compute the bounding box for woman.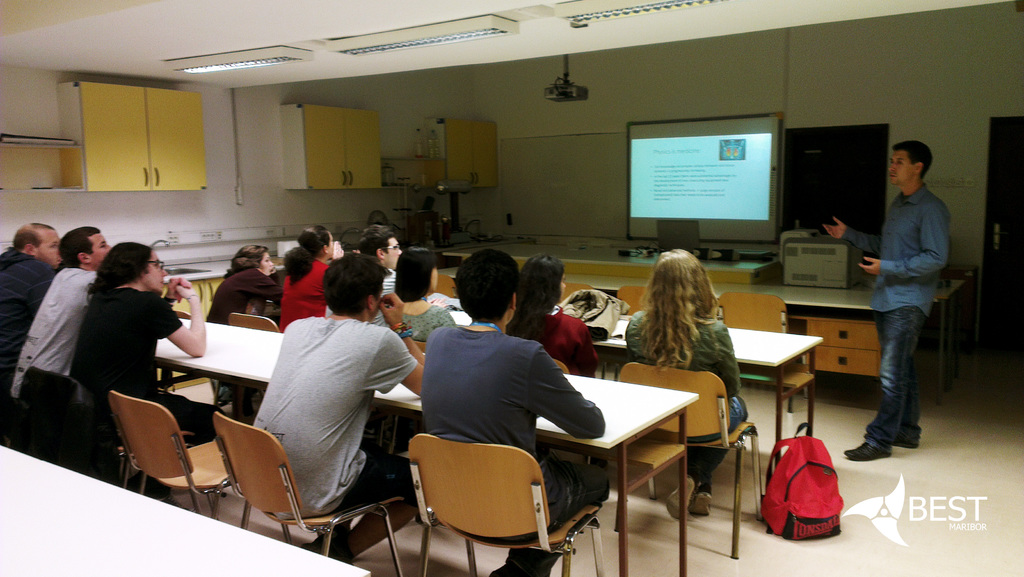
[left=630, top=244, right=749, bottom=525].
